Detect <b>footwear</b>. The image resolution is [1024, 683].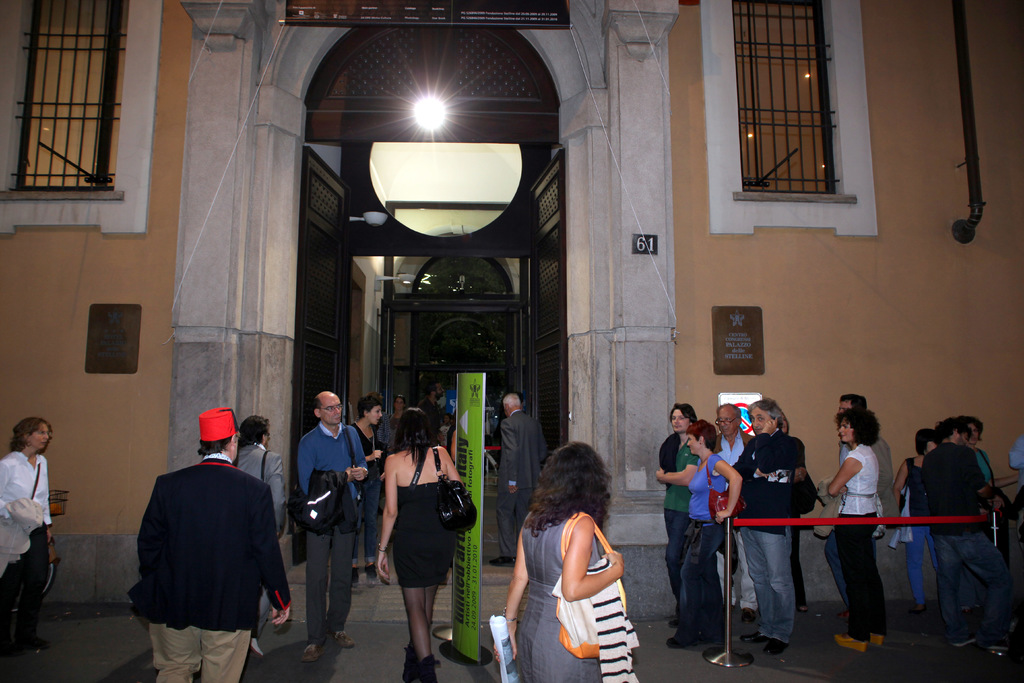
(866,630,881,648).
